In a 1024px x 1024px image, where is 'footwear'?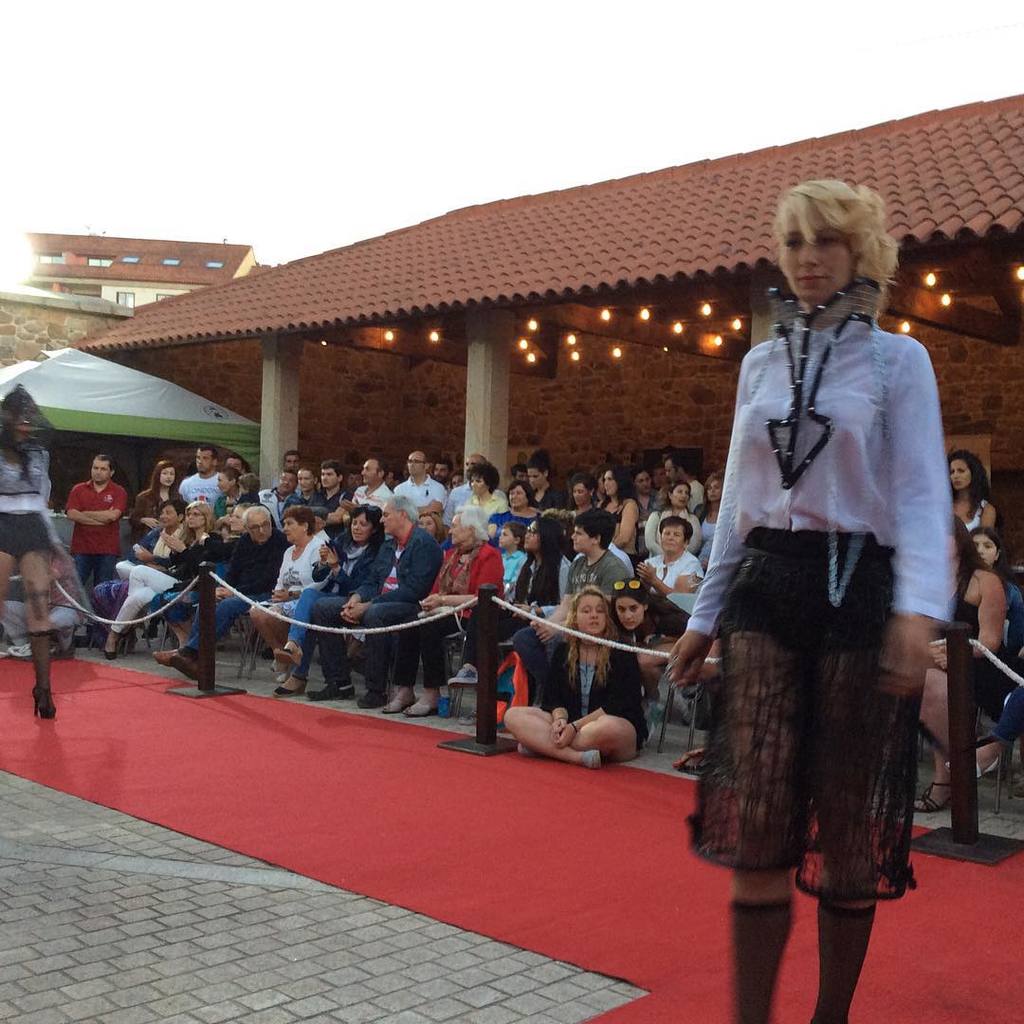
Rect(458, 708, 477, 727).
